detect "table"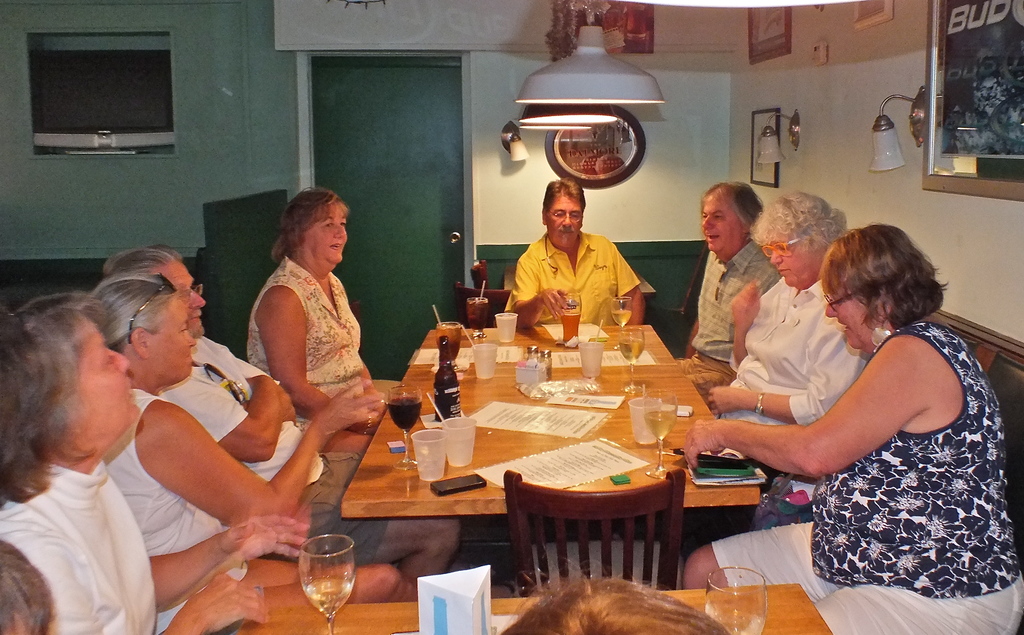
bbox=[211, 545, 849, 634]
